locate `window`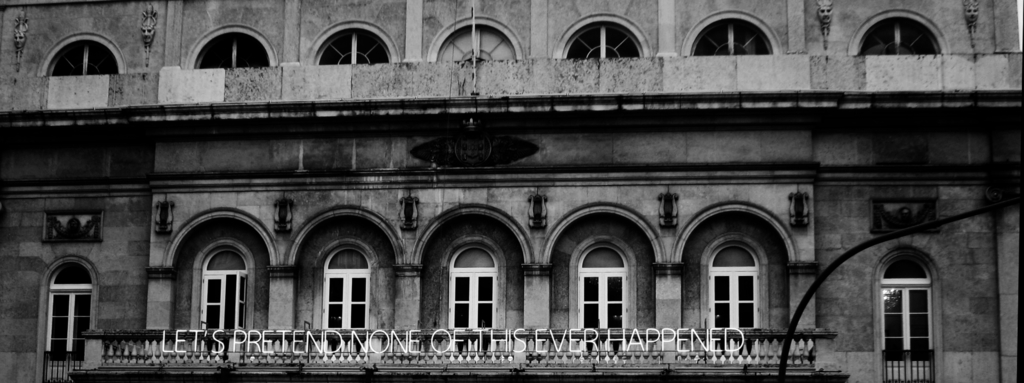
582:240:640:361
